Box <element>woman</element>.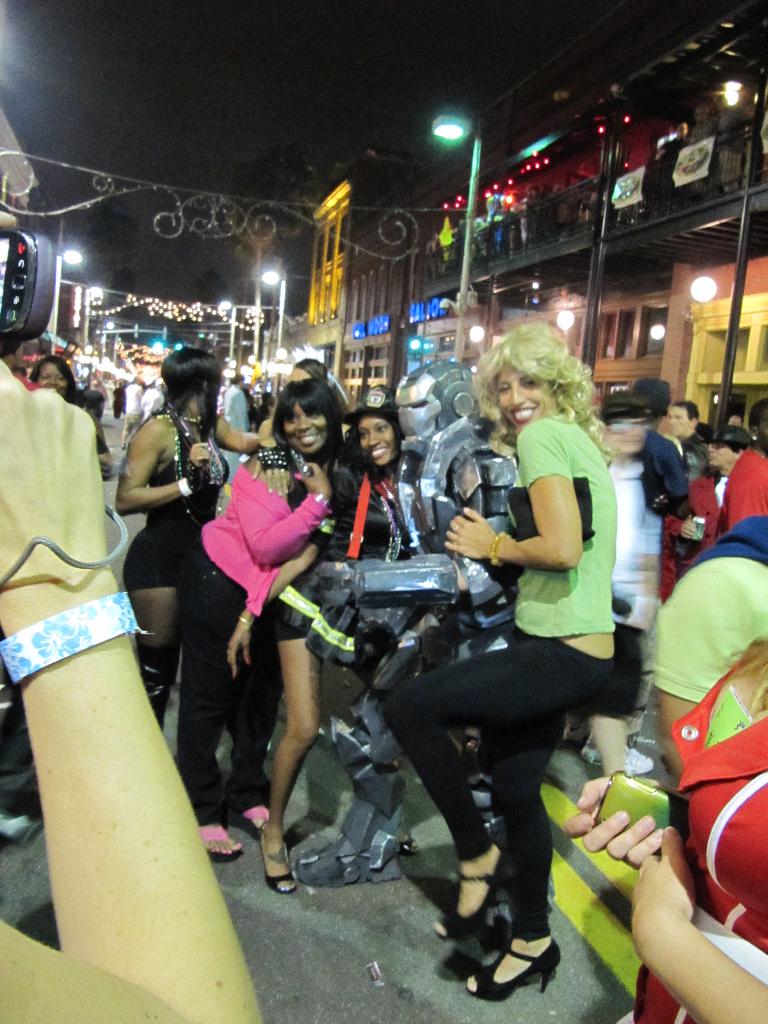
[391,298,636,982].
